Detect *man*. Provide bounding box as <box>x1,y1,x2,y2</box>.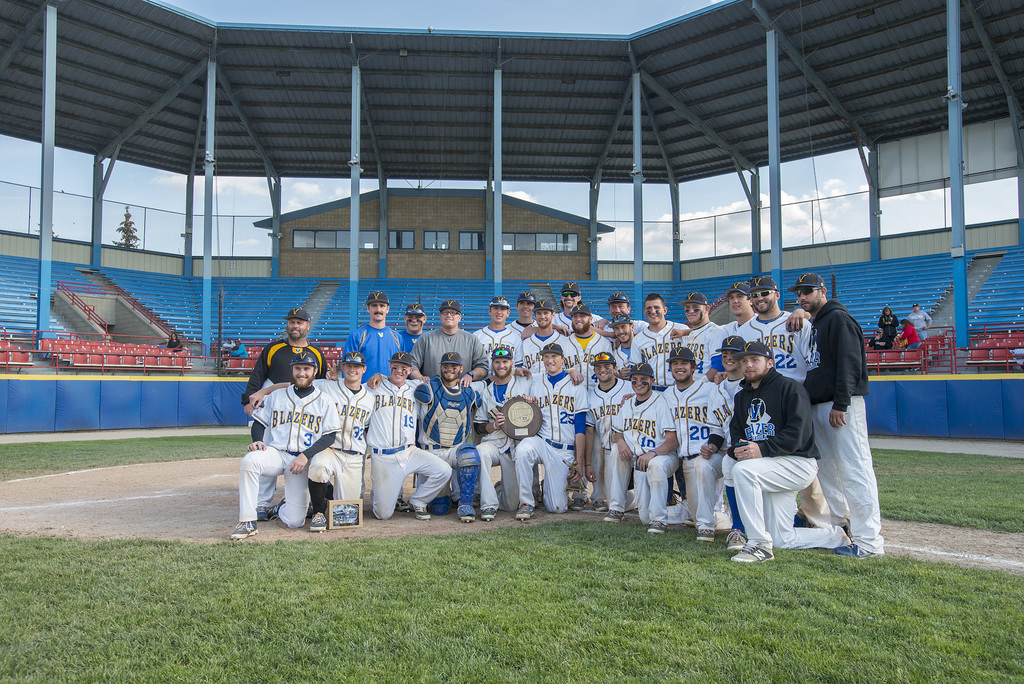
<box>388,303,428,353</box>.
